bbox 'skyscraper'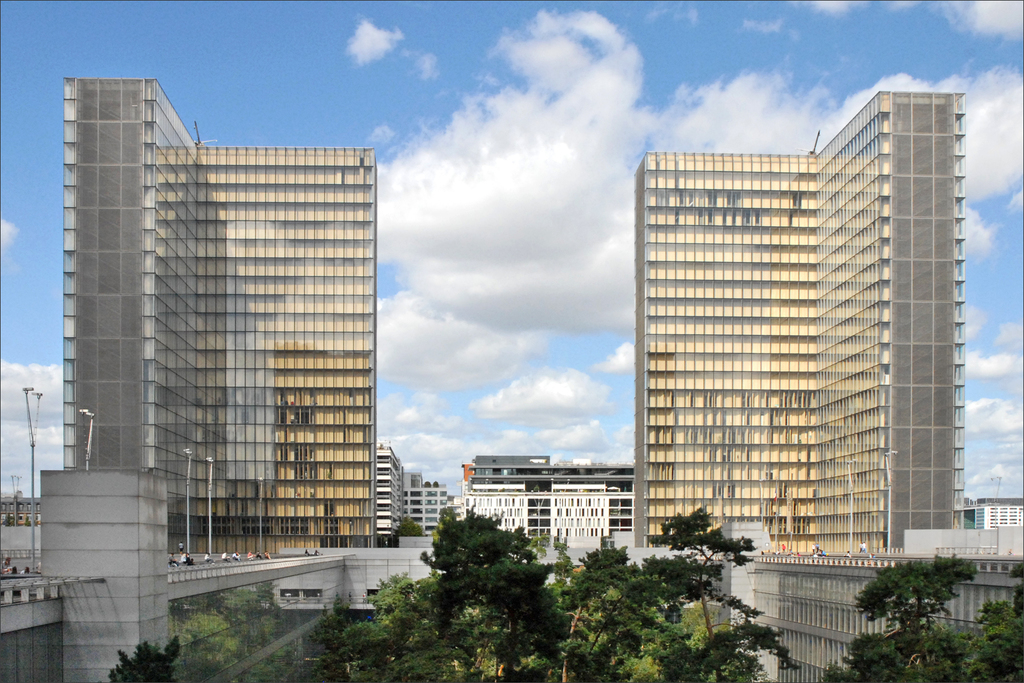
25, 79, 415, 600
